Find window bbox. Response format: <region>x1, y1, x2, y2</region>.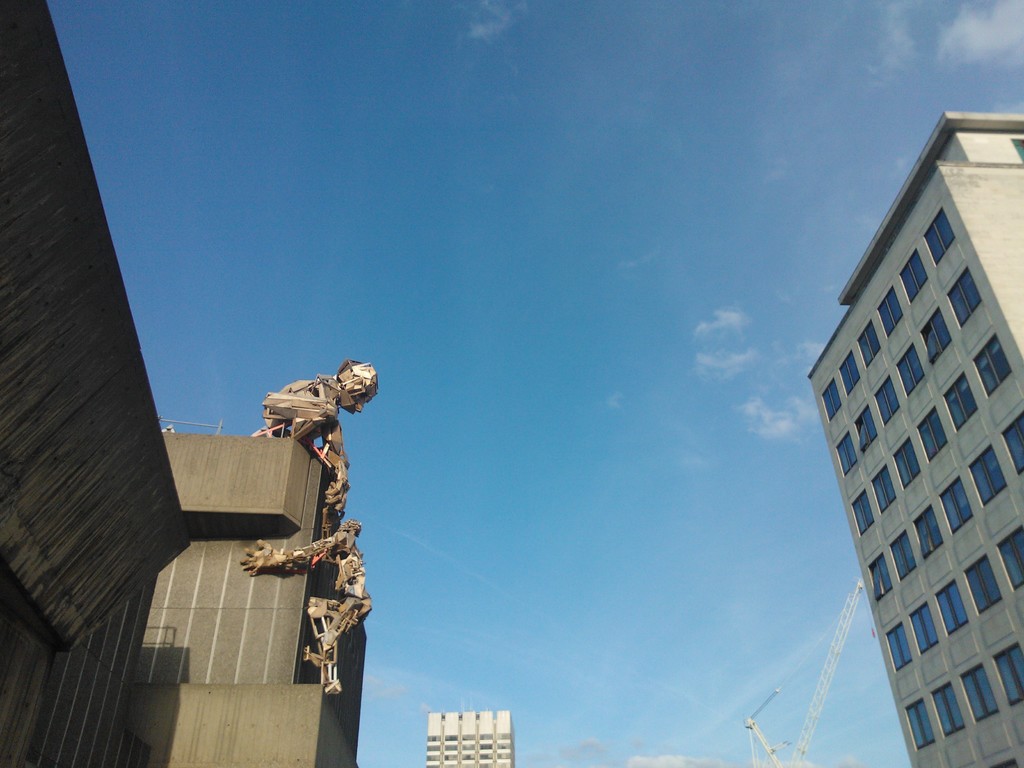
<region>927, 572, 965, 632</region>.
